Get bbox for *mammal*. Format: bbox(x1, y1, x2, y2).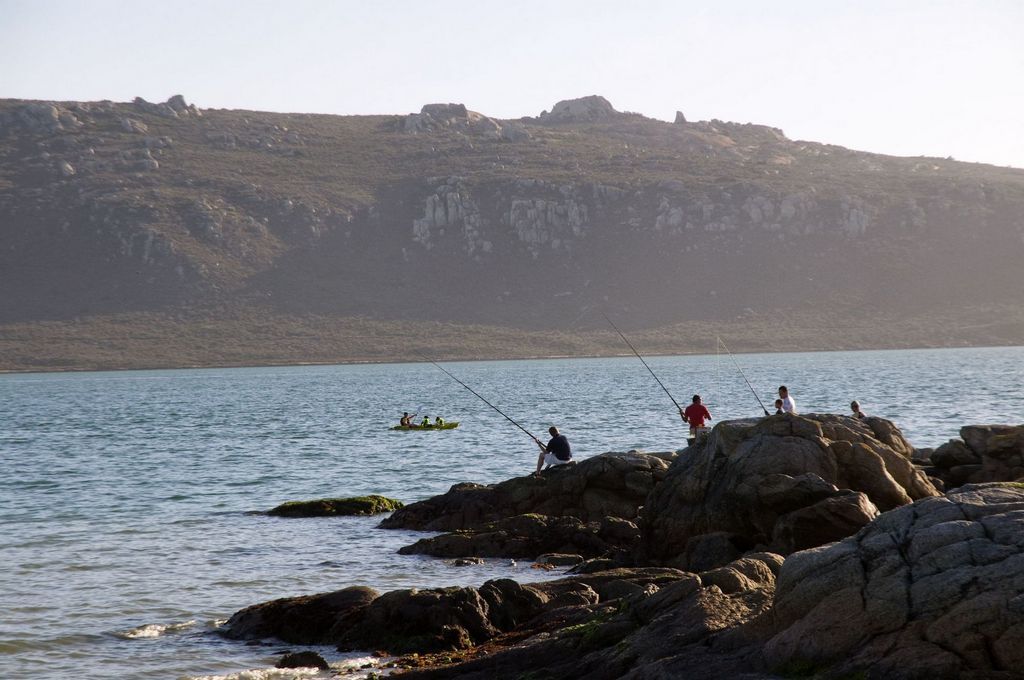
bbox(680, 393, 713, 434).
